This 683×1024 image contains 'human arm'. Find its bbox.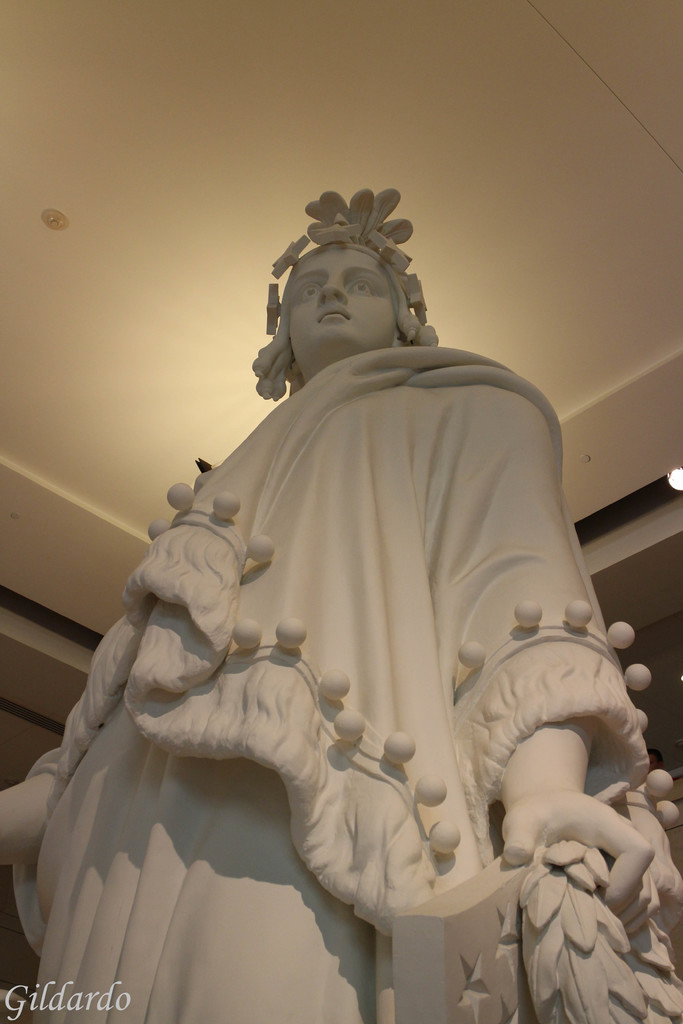
[428,359,651,909].
